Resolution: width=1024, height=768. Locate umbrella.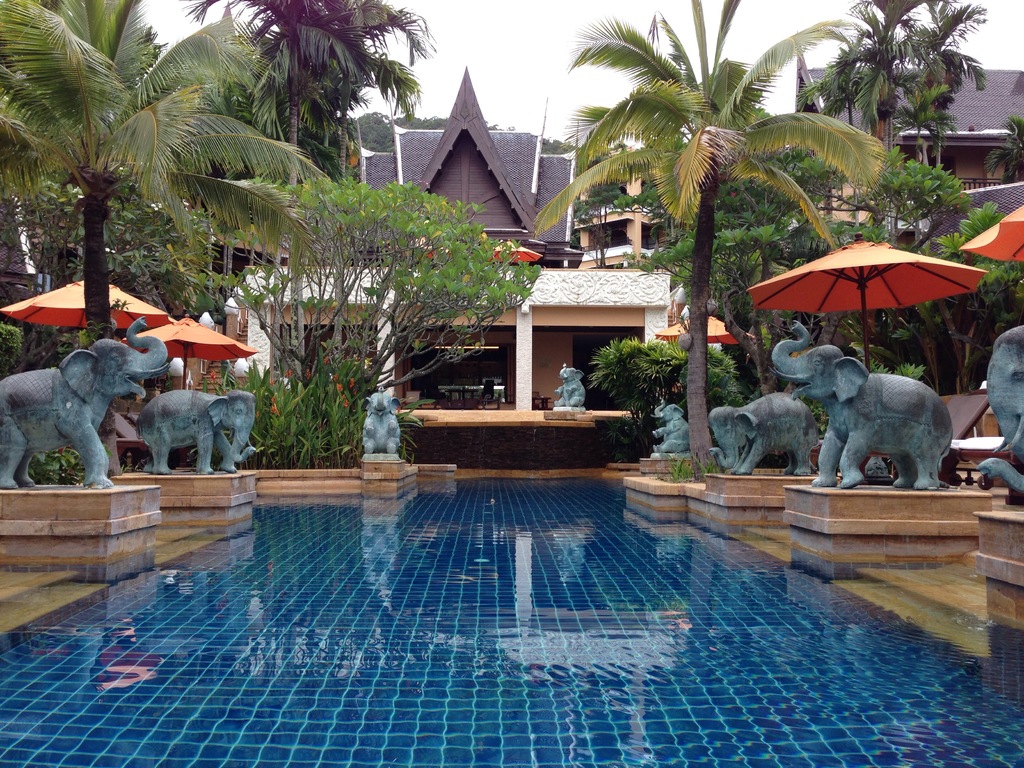
bbox=[745, 236, 991, 372].
